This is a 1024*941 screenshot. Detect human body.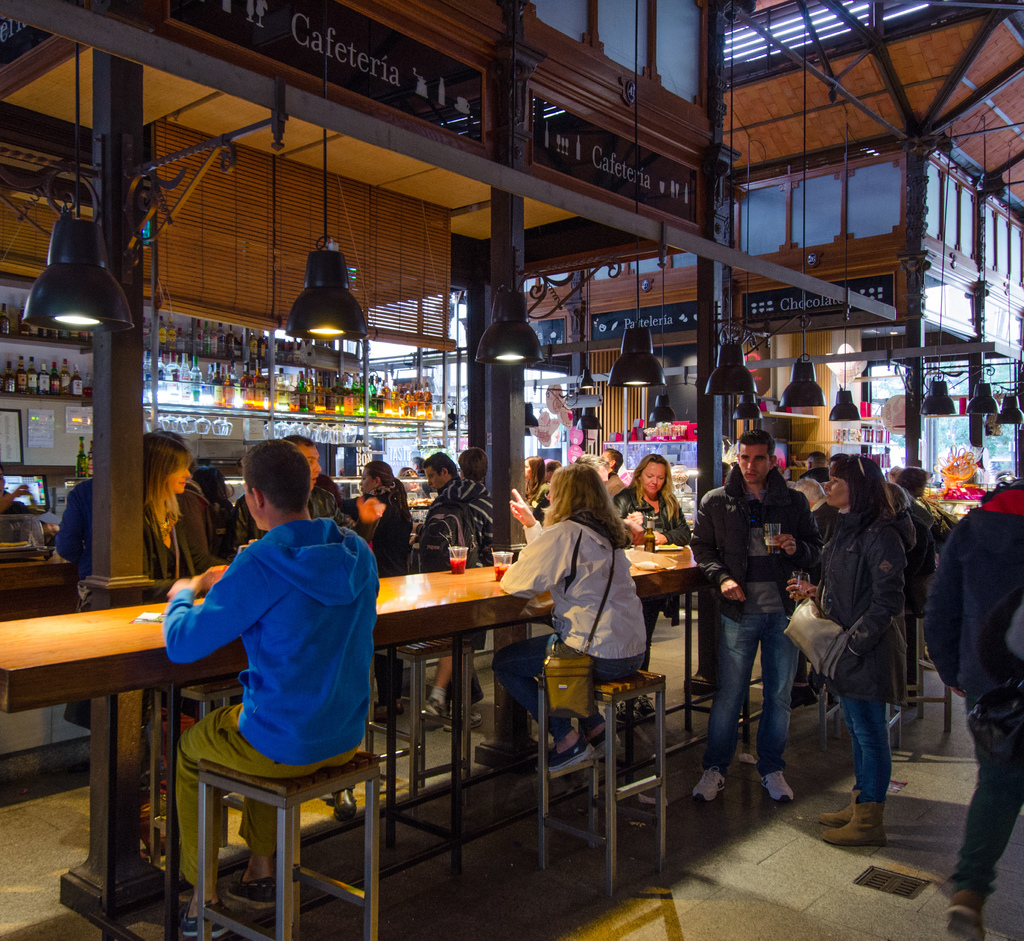
{"left": 127, "top": 432, "right": 408, "bottom": 841}.
